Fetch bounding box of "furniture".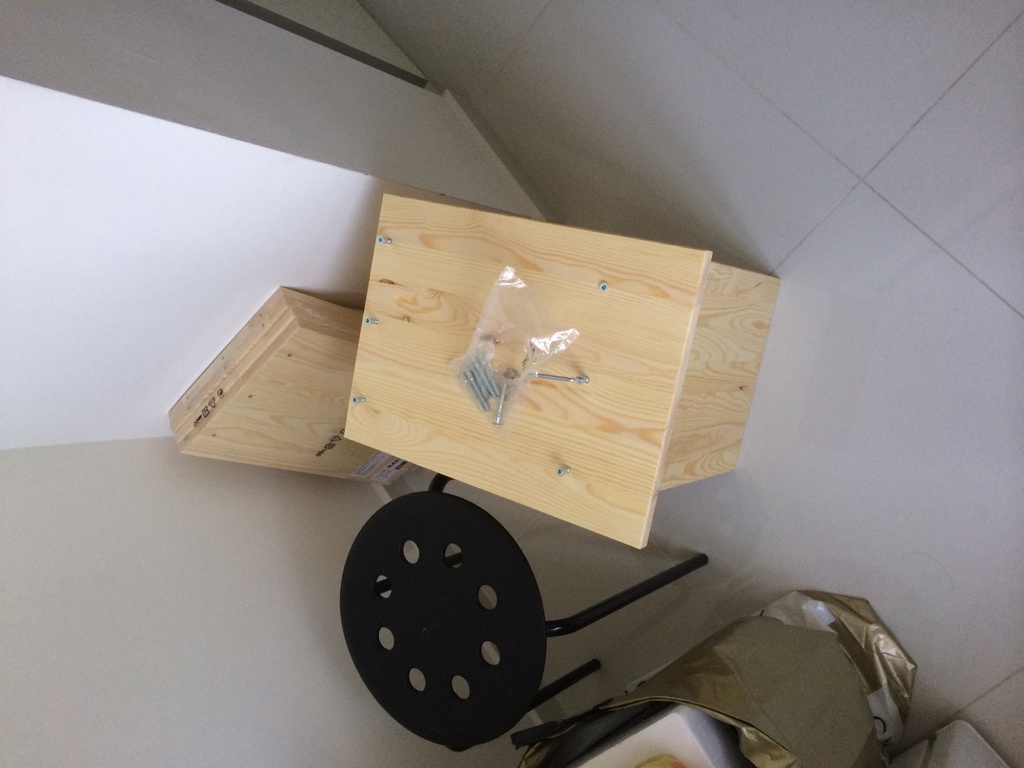
Bbox: rect(338, 473, 710, 753).
